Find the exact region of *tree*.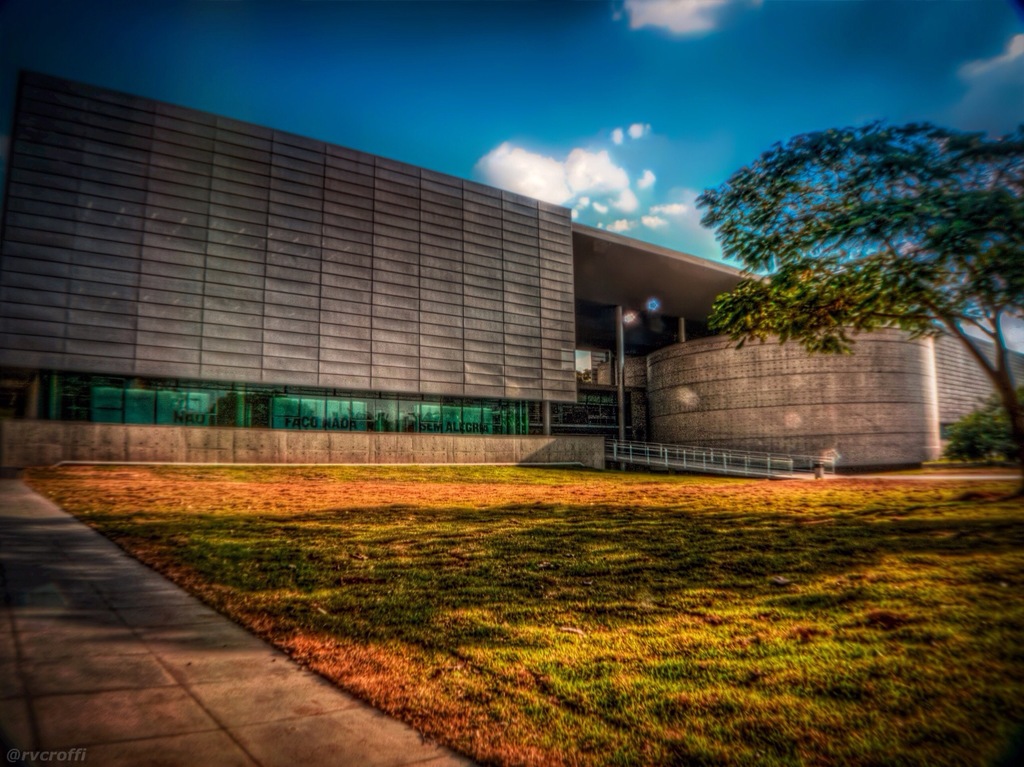
Exact region: x1=945, y1=381, x2=1023, y2=466.
